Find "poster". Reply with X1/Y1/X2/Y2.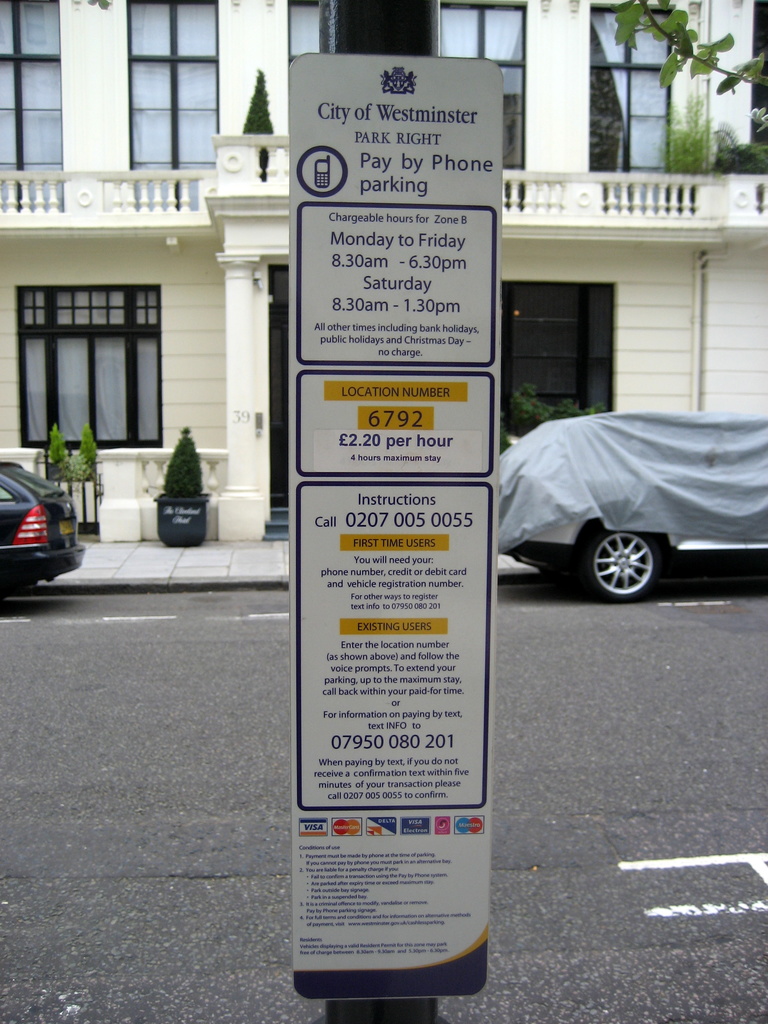
287/52/509/998.
